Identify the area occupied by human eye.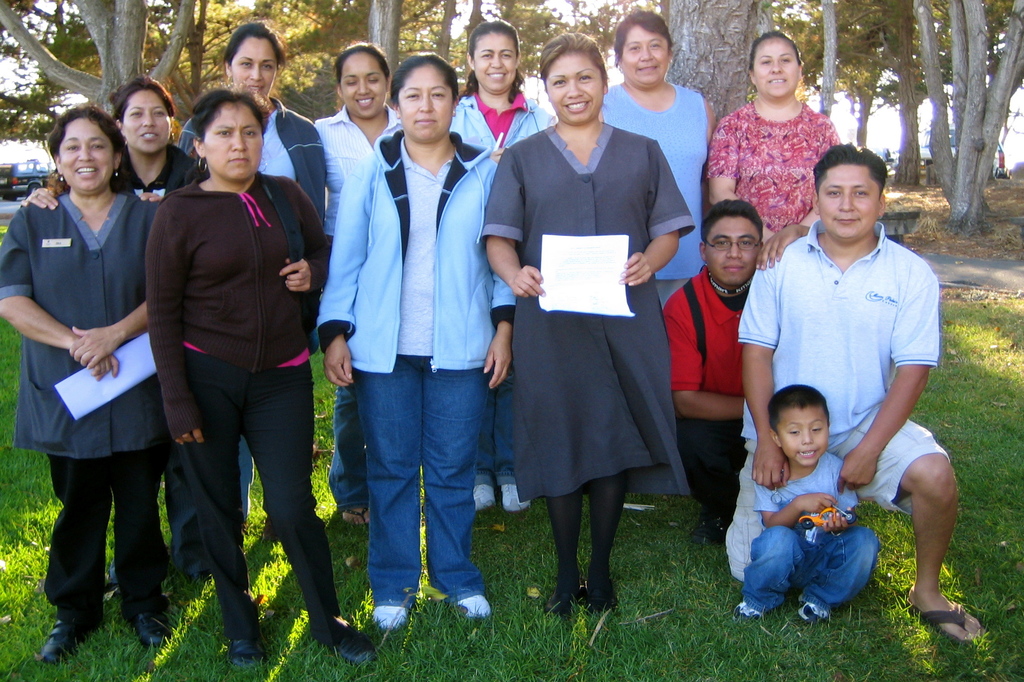
Area: locate(826, 187, 842, 199).
